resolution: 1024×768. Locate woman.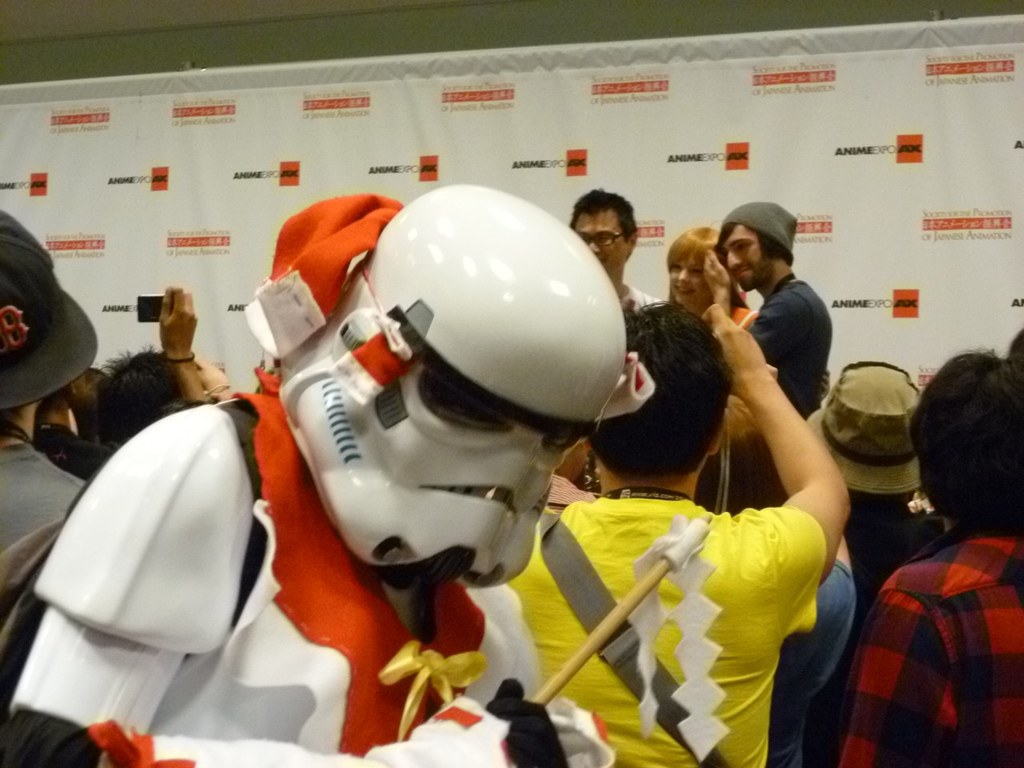
Rect(658, 215, 765, 354).
